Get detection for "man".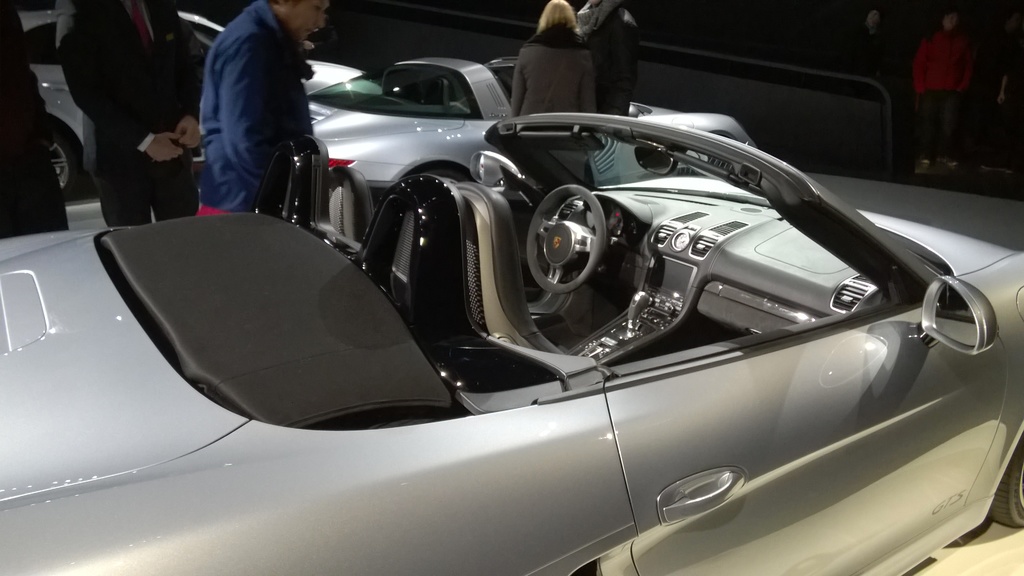
Detection: crop(206, 0, 333, 209).
